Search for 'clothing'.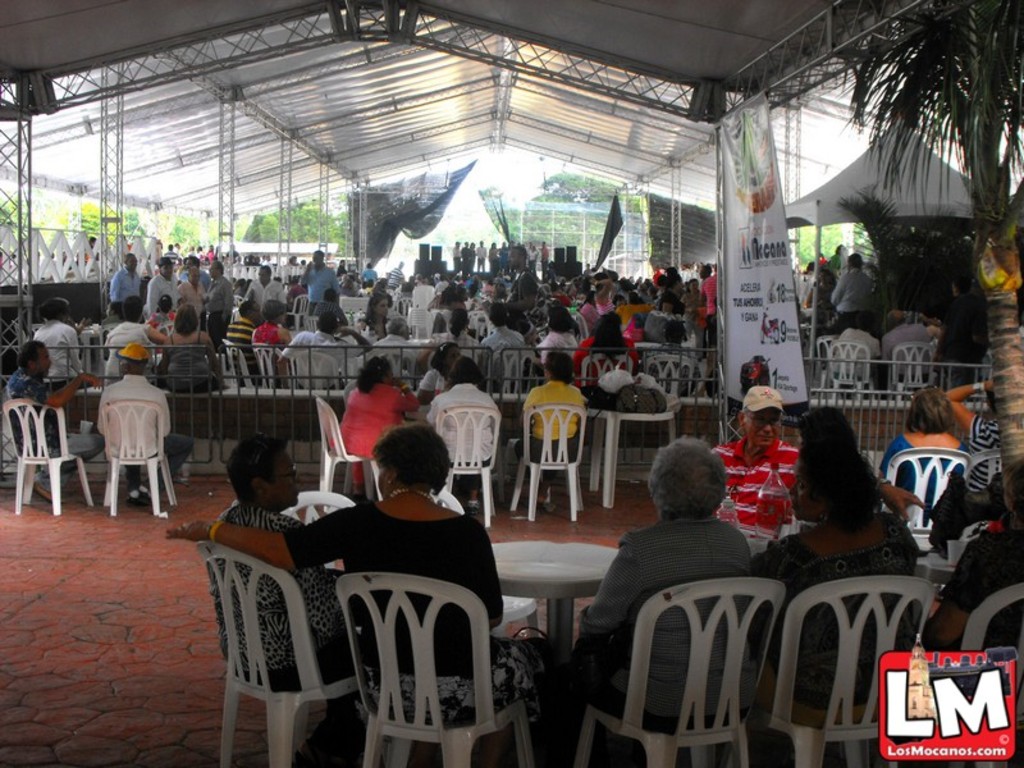
Found at BBox(882, 444, 972, 498).
